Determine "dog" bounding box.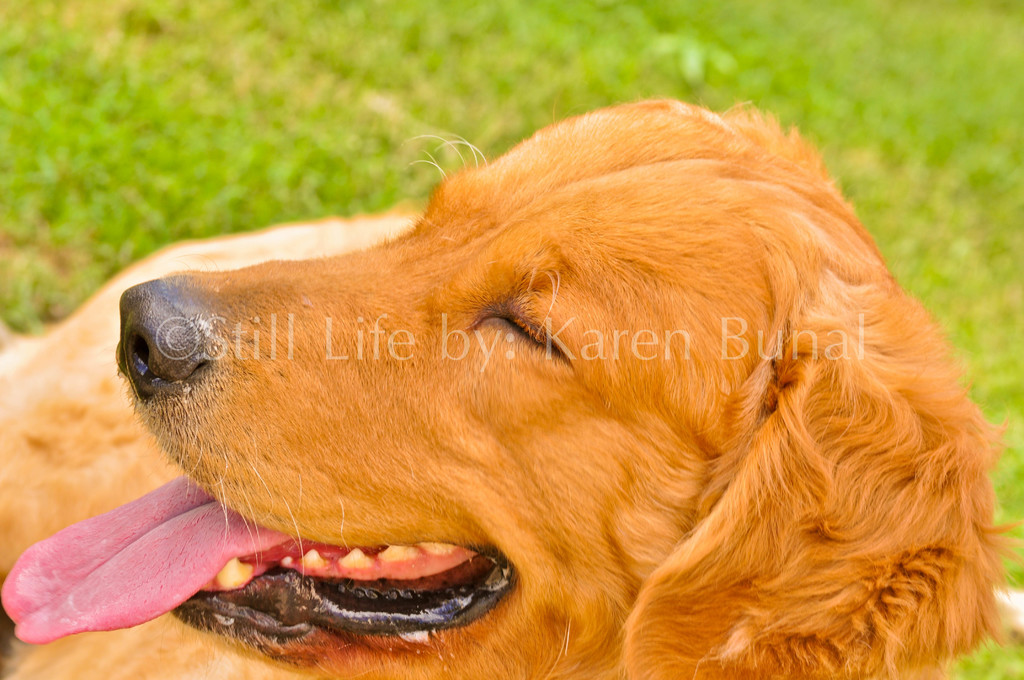
Determined: BBox(1, 92, 1023, 679).
